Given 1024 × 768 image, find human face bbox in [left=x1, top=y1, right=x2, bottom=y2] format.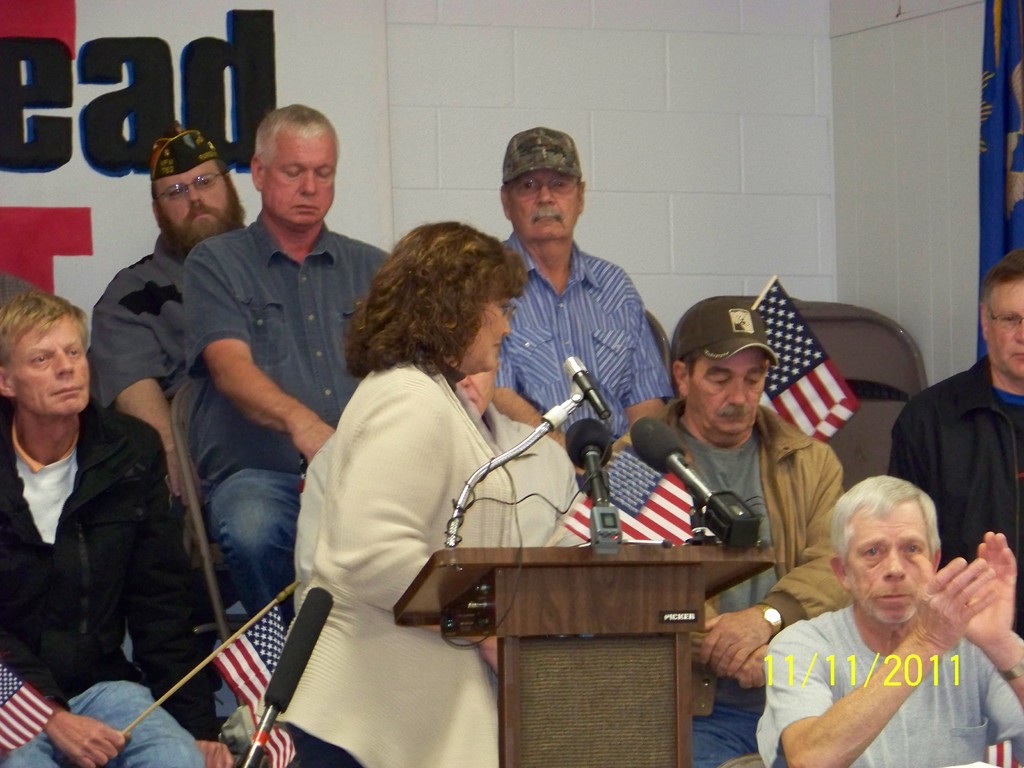
[left=12, top=314, right=91, bottom=417].
